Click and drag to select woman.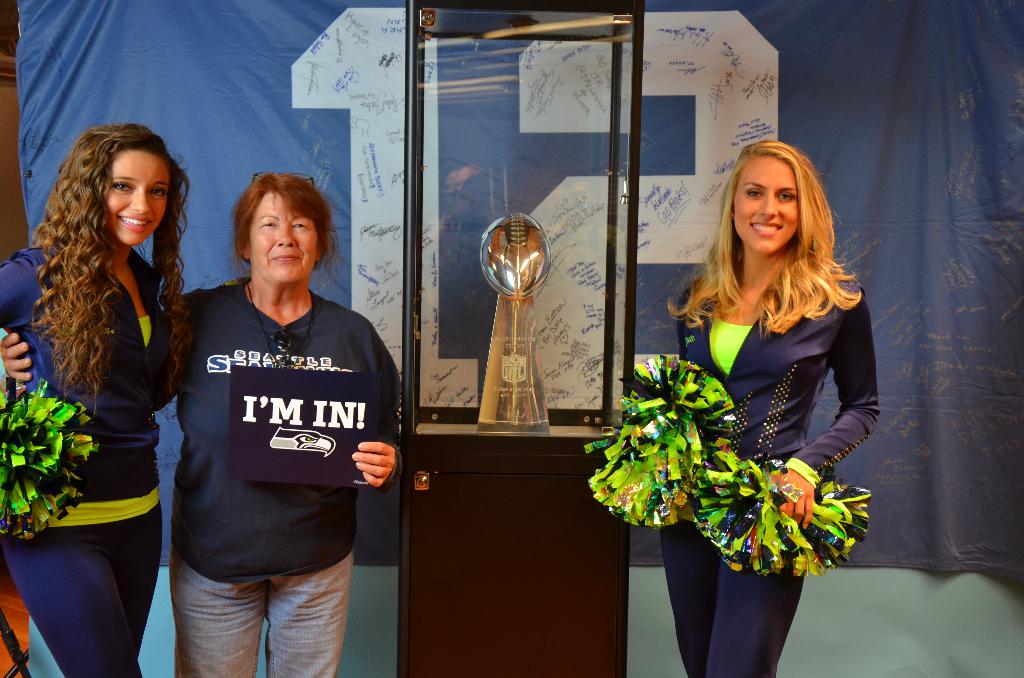
Selection: region(617, 140, 872, 632).
